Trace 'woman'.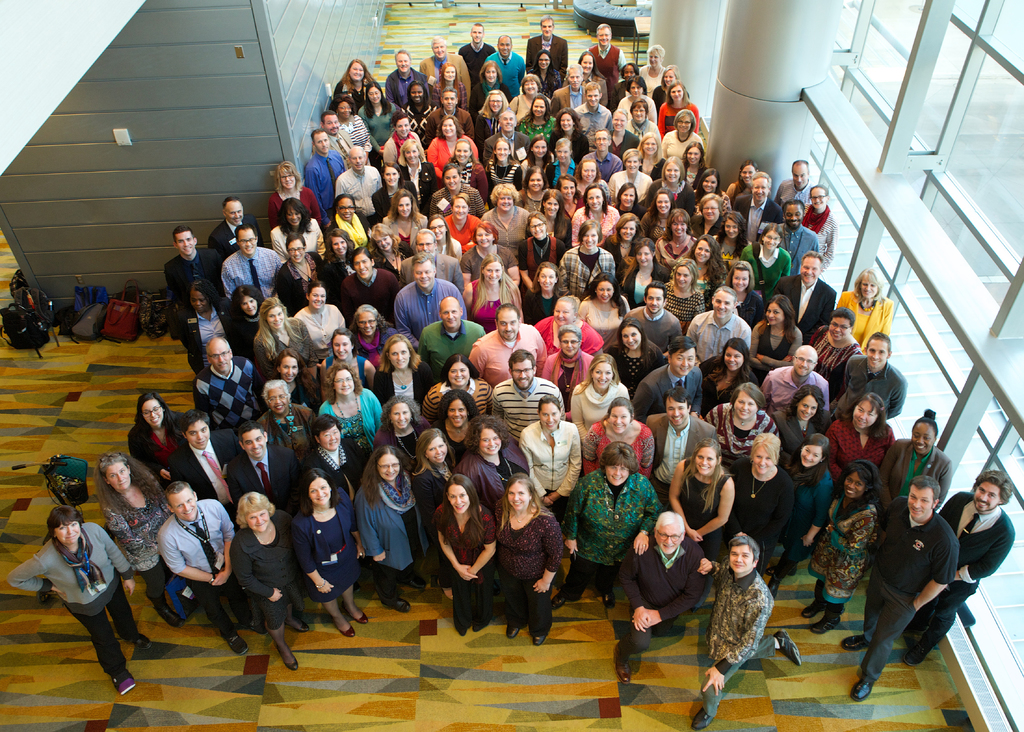
Traced to 534/188/570/244.
